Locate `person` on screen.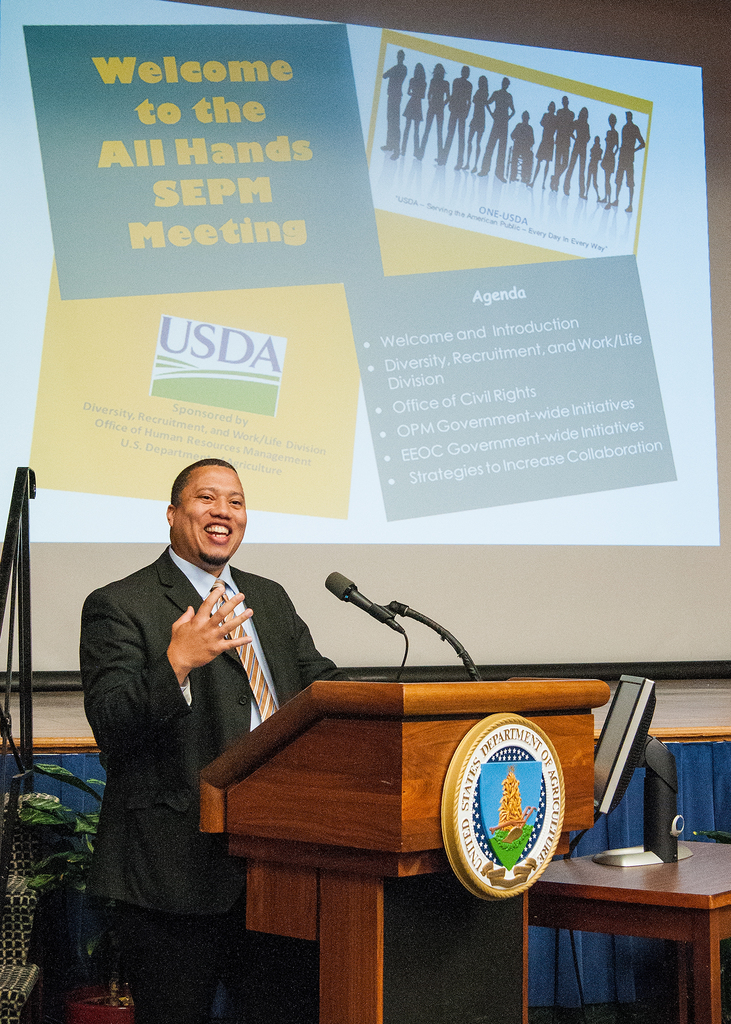
On screen at left=435, top=61, right=473, bottom=170.
